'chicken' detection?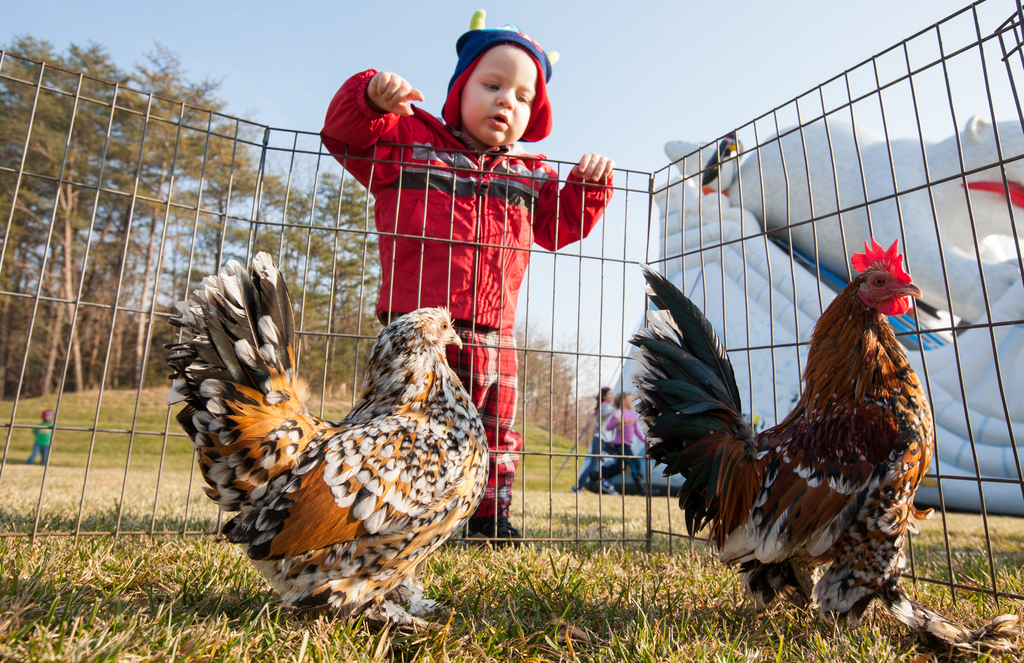
[left=630, top=236, right=934, bottom=635]
